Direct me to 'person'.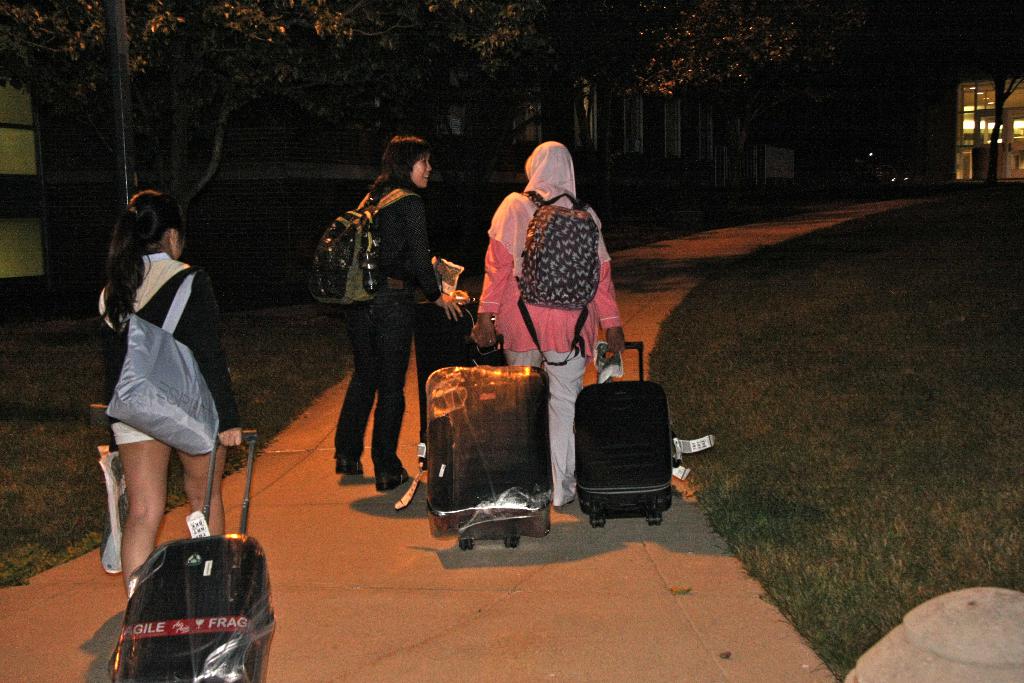
Direction: 318:127:447:518.
